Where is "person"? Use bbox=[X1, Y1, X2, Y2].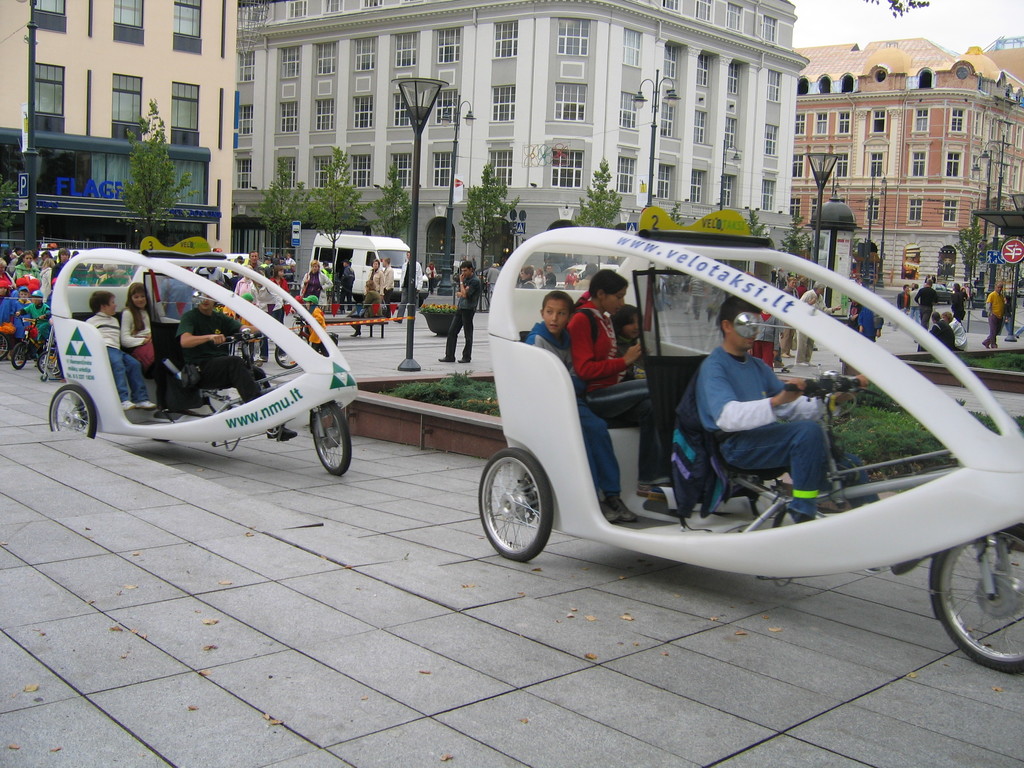
bbox=[41, 250, 56, 269].
